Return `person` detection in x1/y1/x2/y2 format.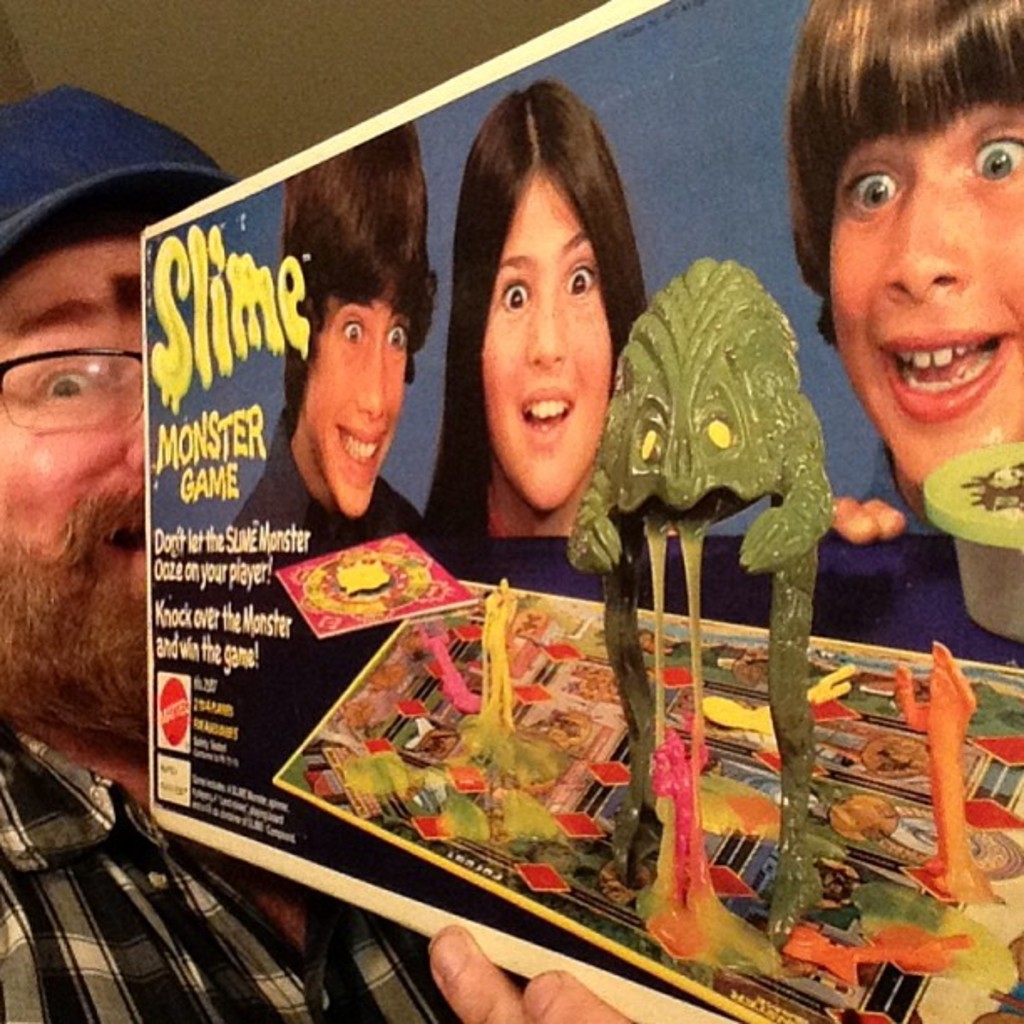
229/119/440/534.
